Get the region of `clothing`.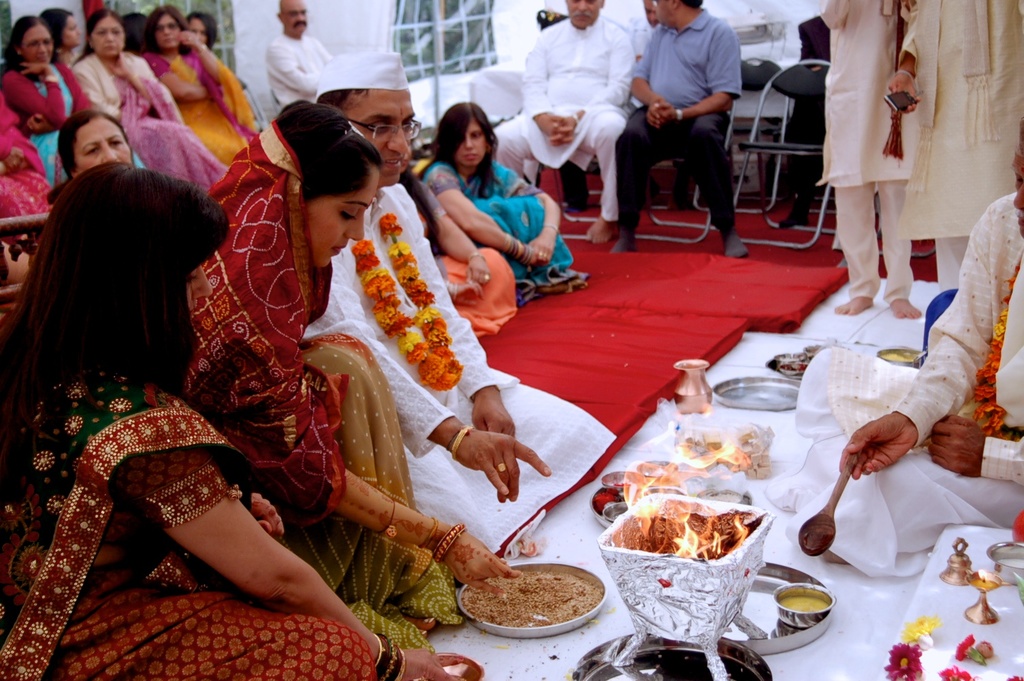
x1=767 y1=193 x2=1023 y2=573.
